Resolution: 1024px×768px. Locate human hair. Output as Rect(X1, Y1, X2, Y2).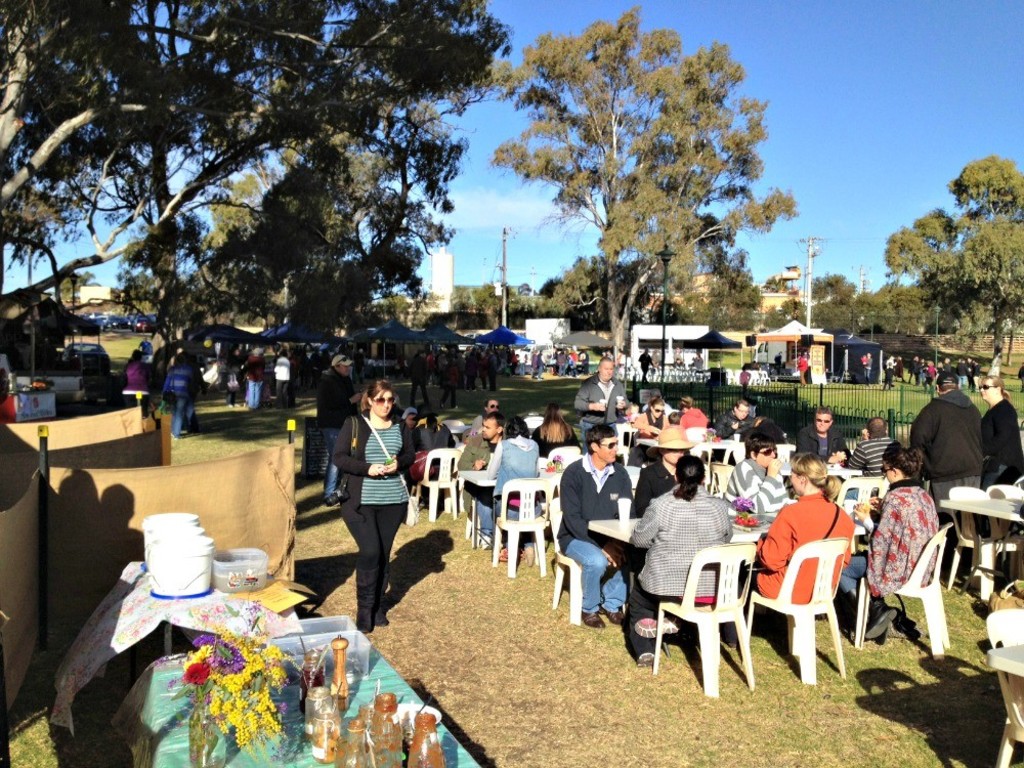
Rect(981, 375, 1005, 398).
